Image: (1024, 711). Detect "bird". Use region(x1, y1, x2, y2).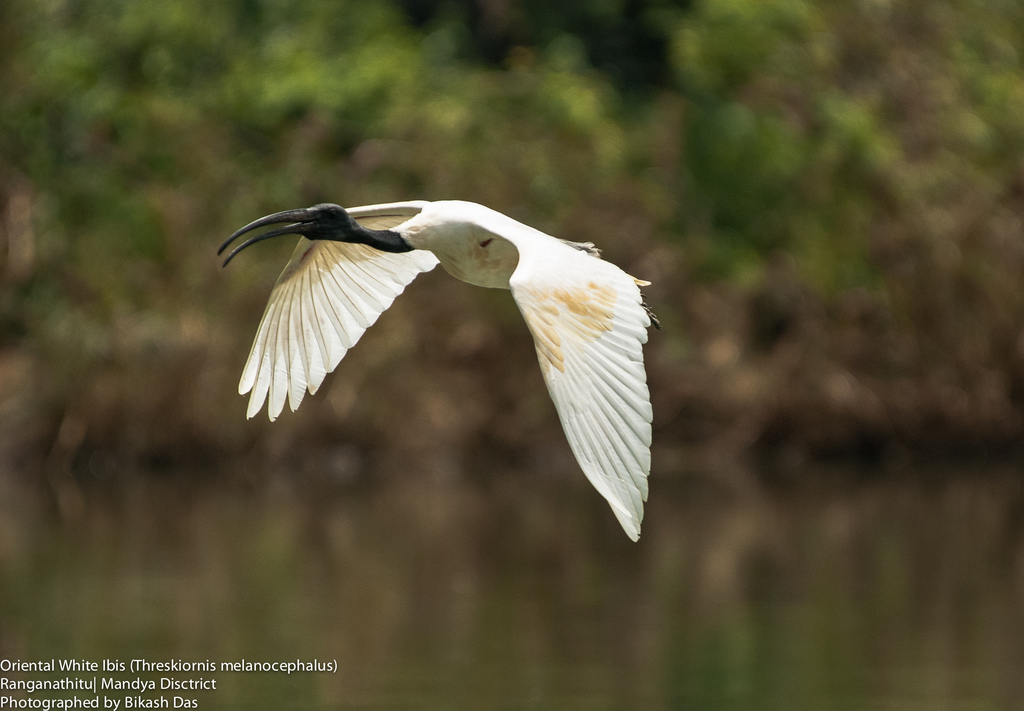
region(219, 199, 660, 553).
